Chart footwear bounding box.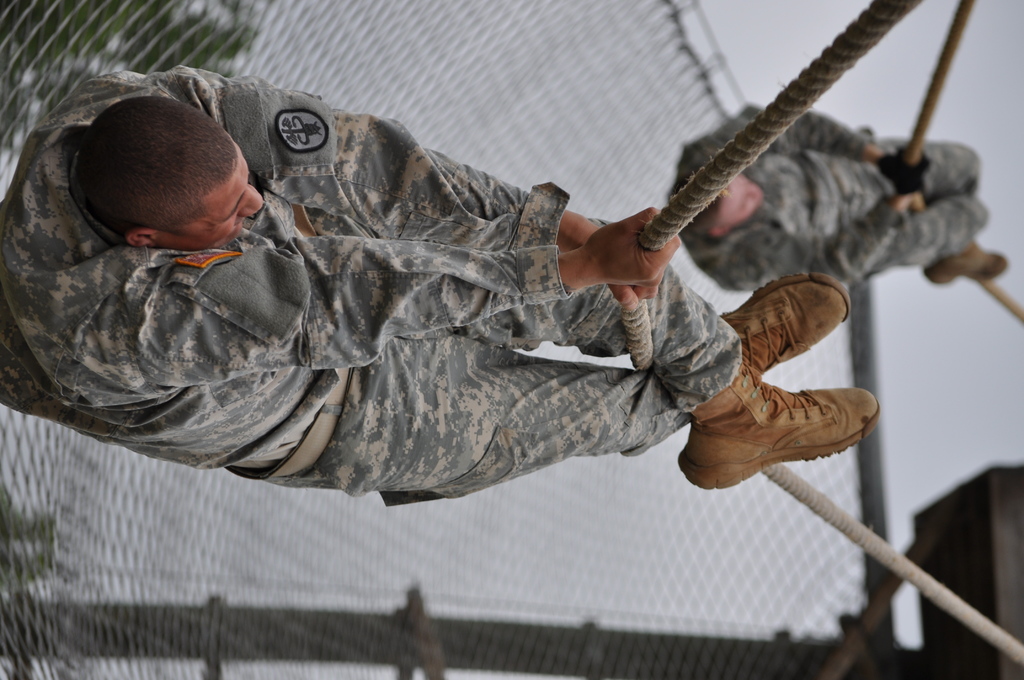
Charted: [x1=675, y1=355, x2=886, y2=497].
